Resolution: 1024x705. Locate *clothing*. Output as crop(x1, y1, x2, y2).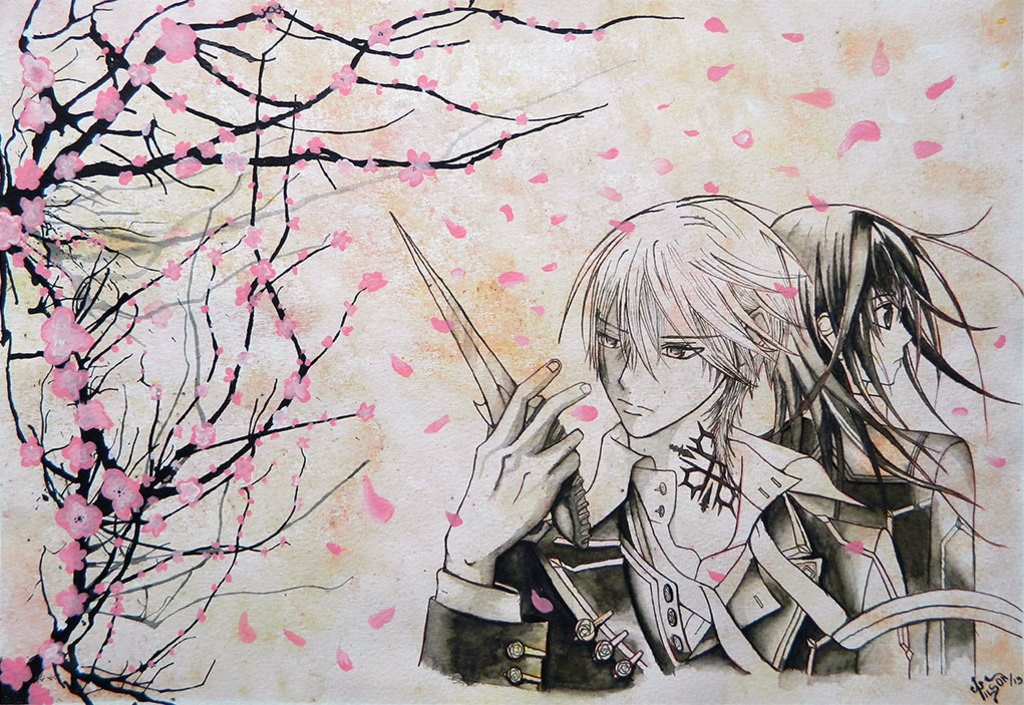
crop(412, 414, 851, 681).
